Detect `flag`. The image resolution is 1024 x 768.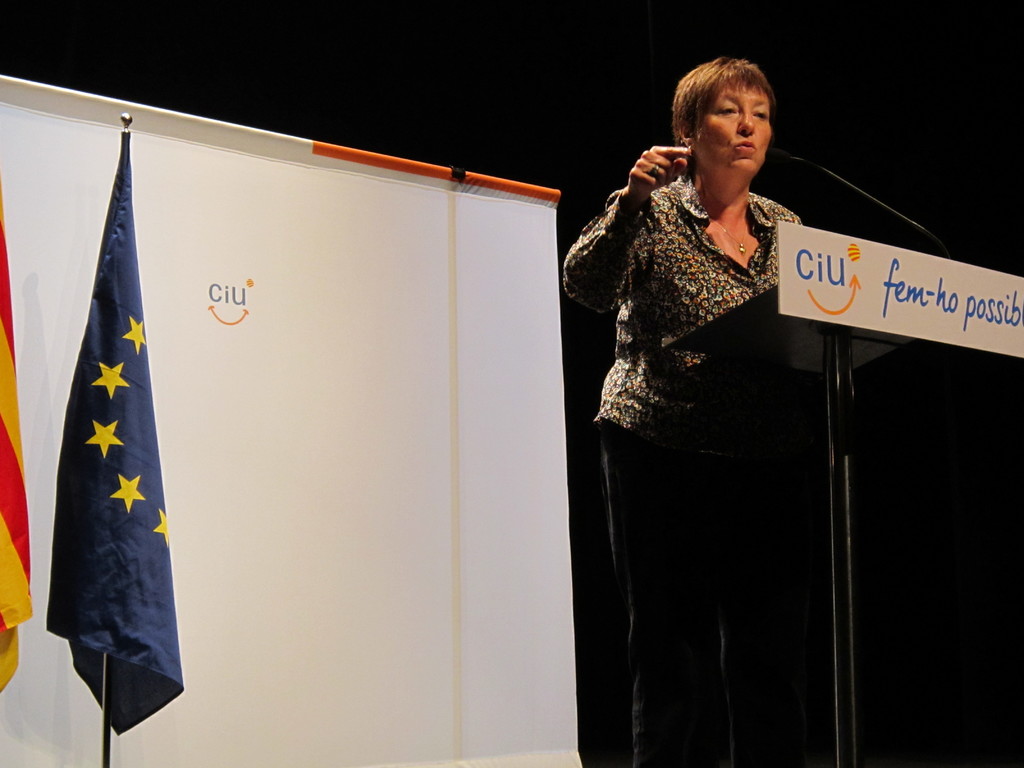
left=0, top=173, right=31, bottom=696.
